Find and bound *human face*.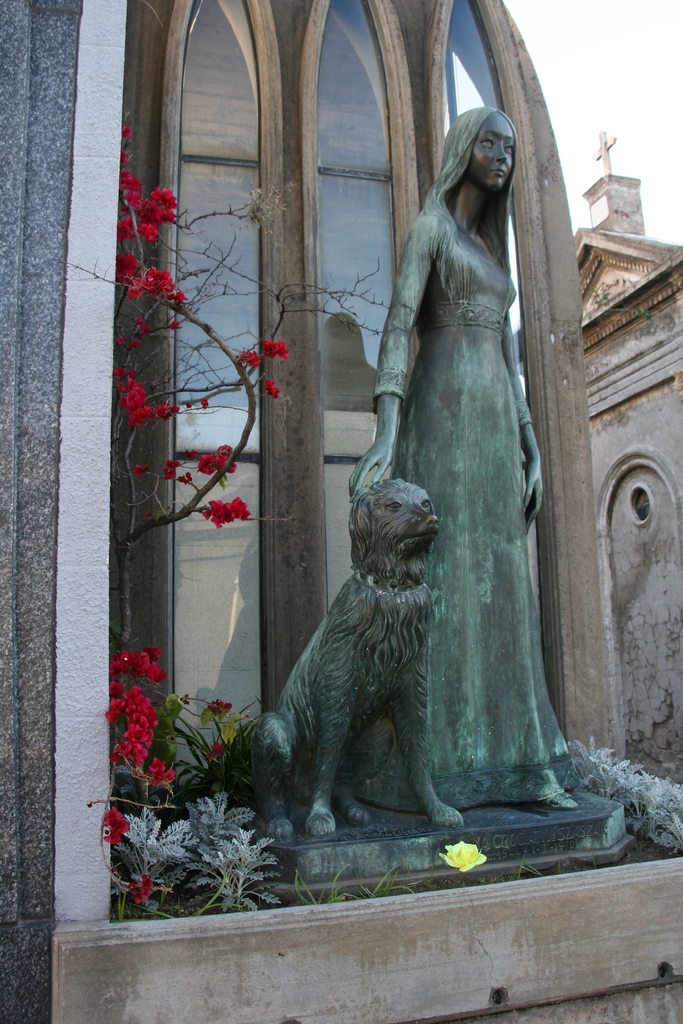
Bound: <box>468,111,518,188</box>.
